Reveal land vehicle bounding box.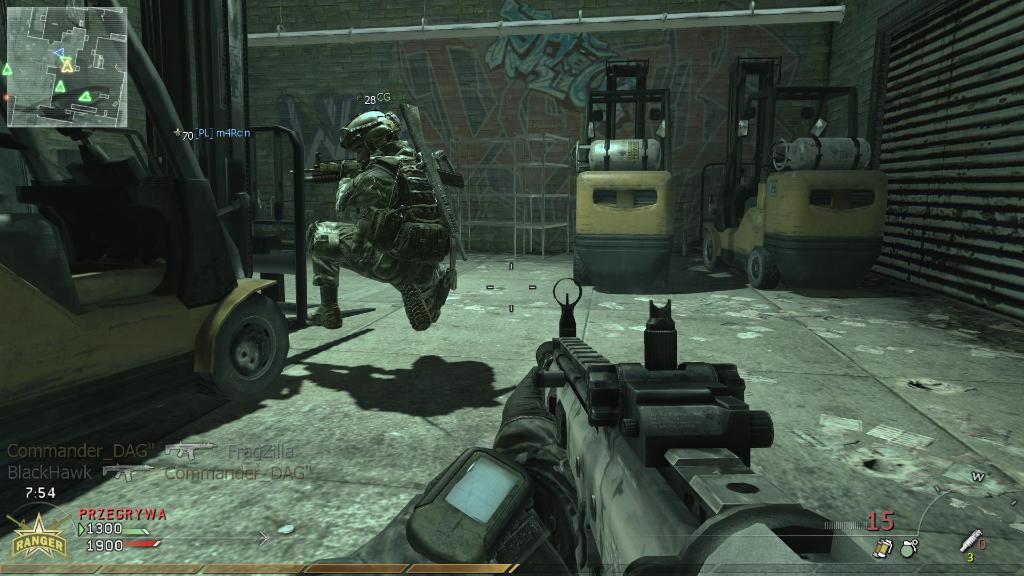
Revealed: bbox=[7, 45, 291, 437].
